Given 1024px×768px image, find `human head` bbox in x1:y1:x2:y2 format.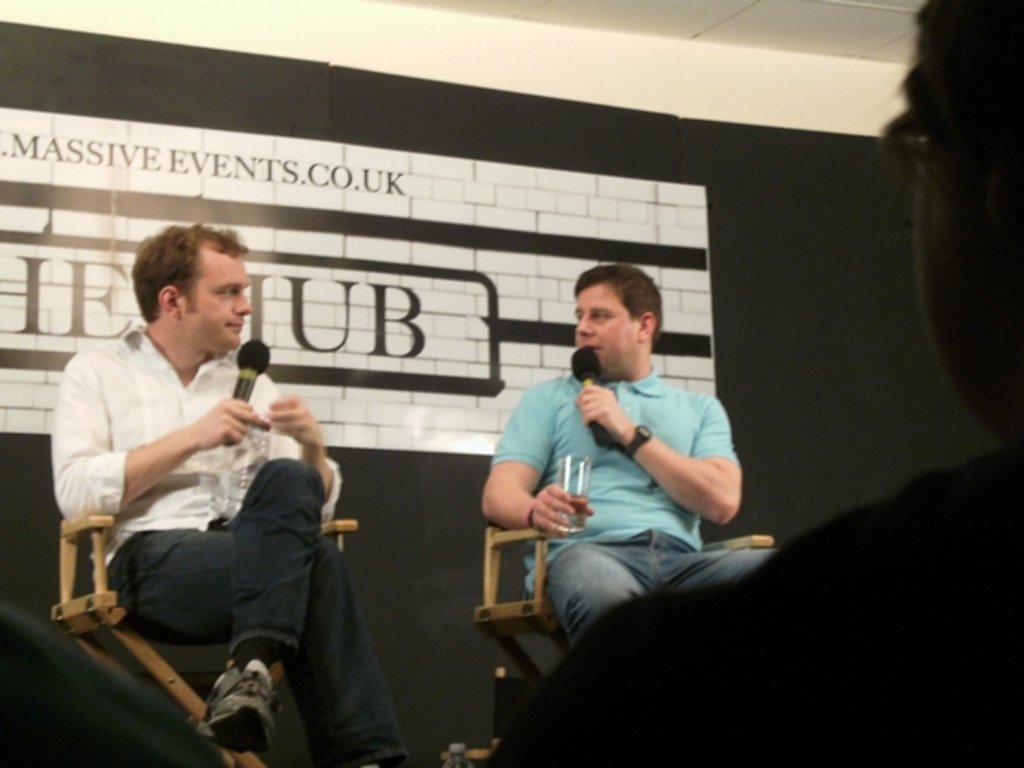
555:261:676:384.
